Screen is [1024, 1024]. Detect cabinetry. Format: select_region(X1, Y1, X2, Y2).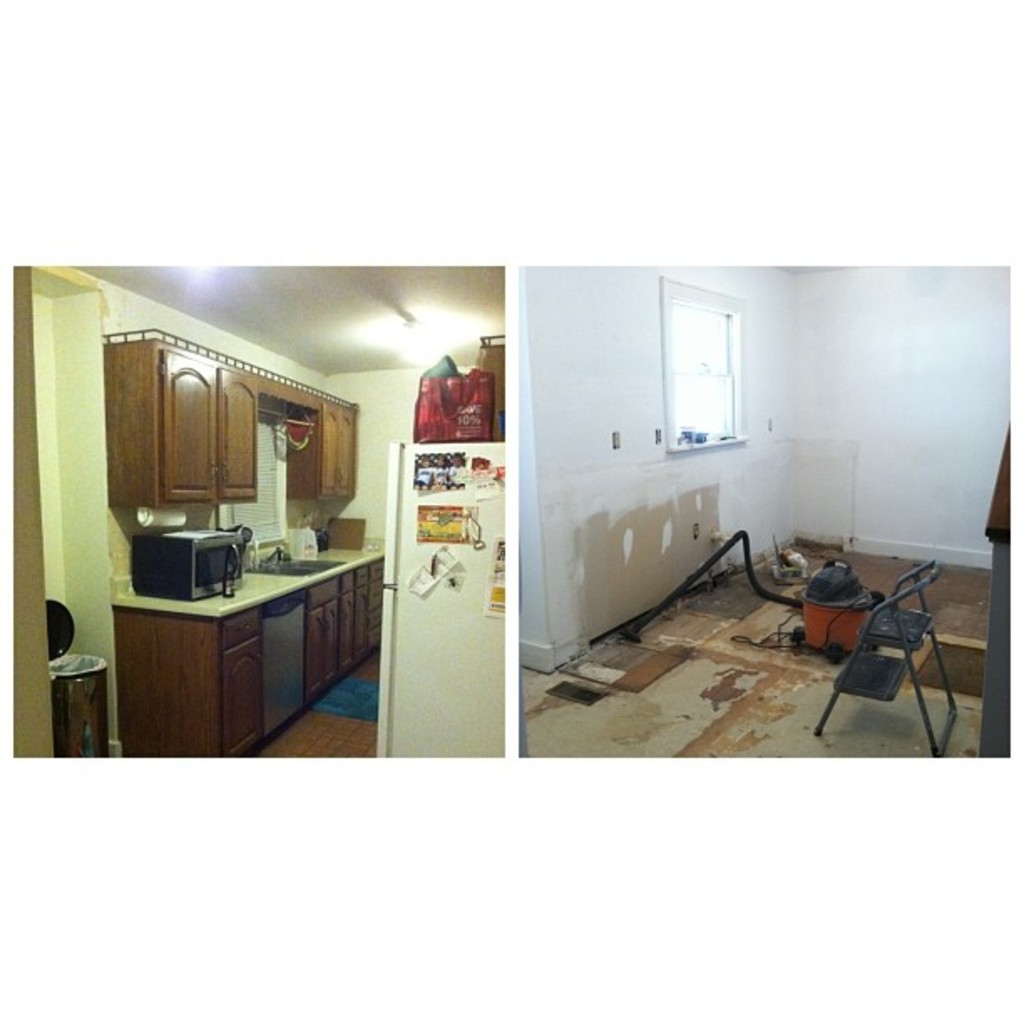
select_region(345, 569, 366, 674).
